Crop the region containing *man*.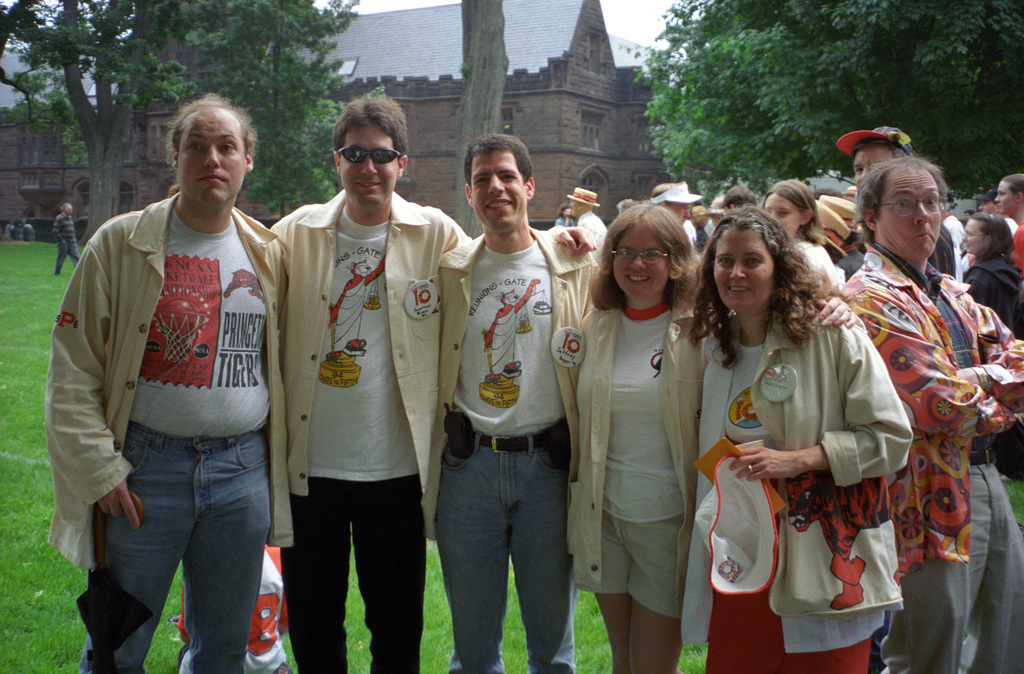
Crop region: <region>50, 201, 84, 277</region>.
